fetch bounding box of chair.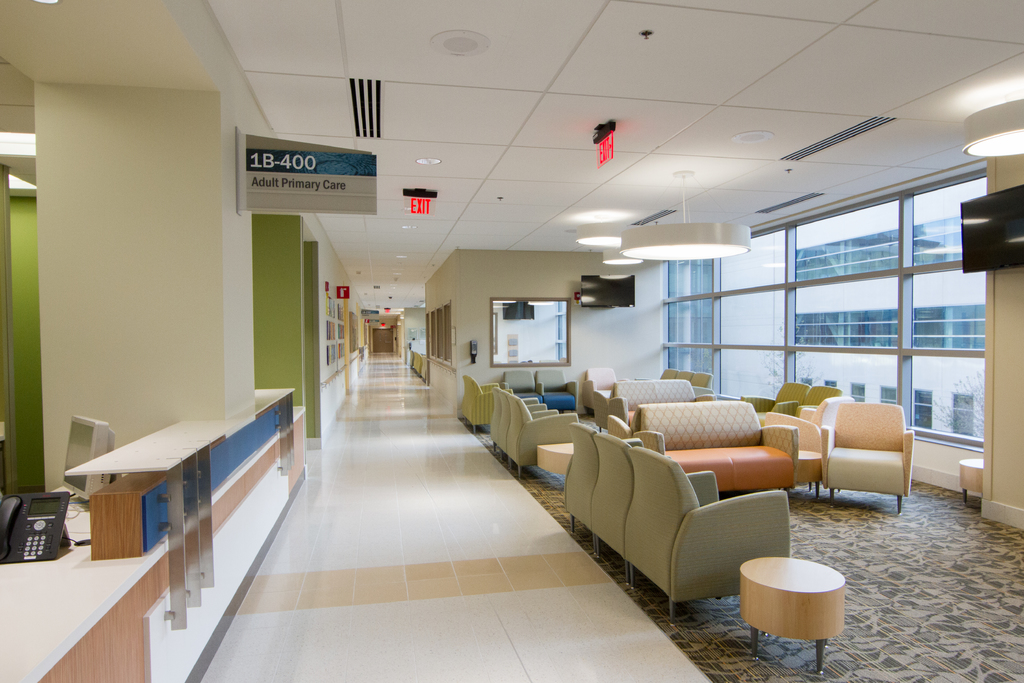
Bbox: pyautogui.locateOnScreen(500, 368, 541, 399).
